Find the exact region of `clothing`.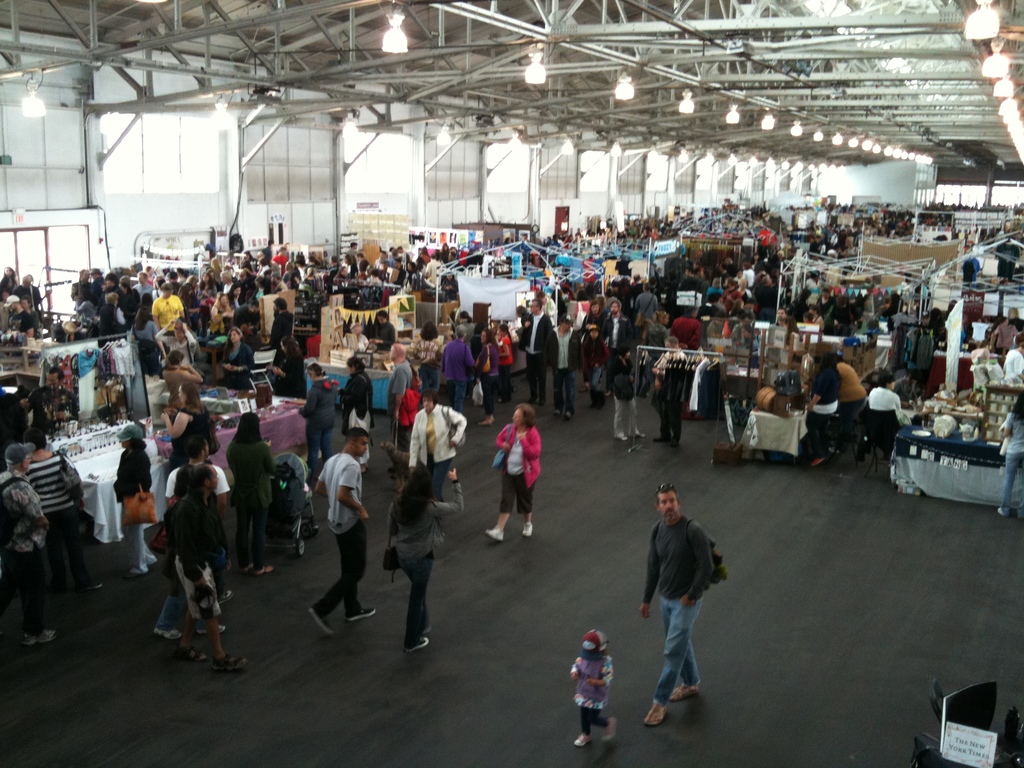
Exact region: [left=998, top=408, right=1023, bottom=522].
